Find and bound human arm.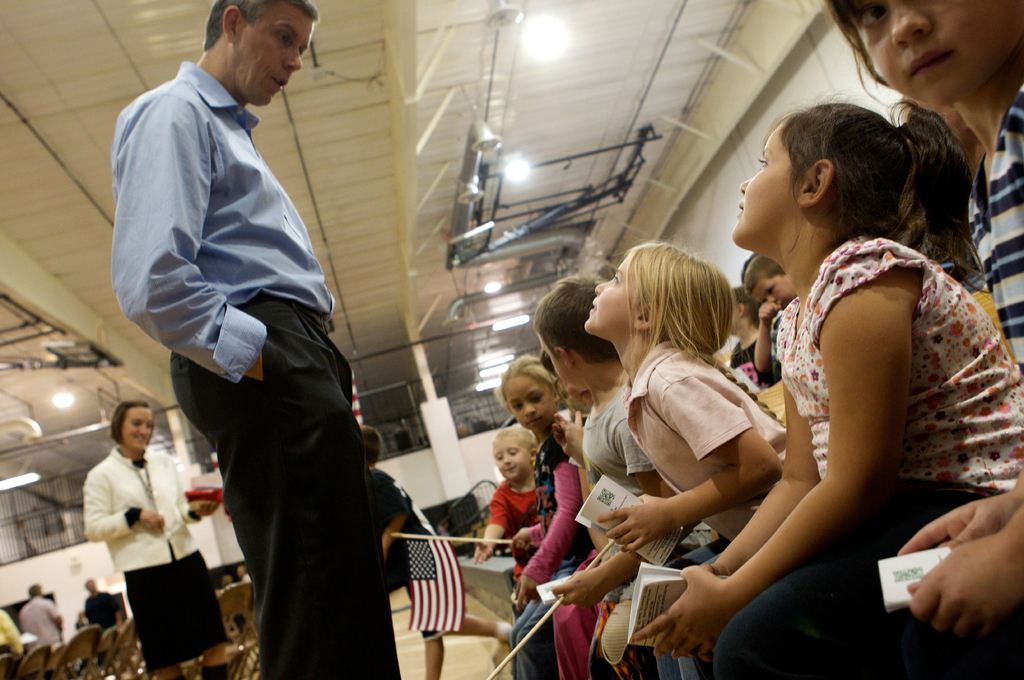
Bound: crop(510, 513, 558, 558).
